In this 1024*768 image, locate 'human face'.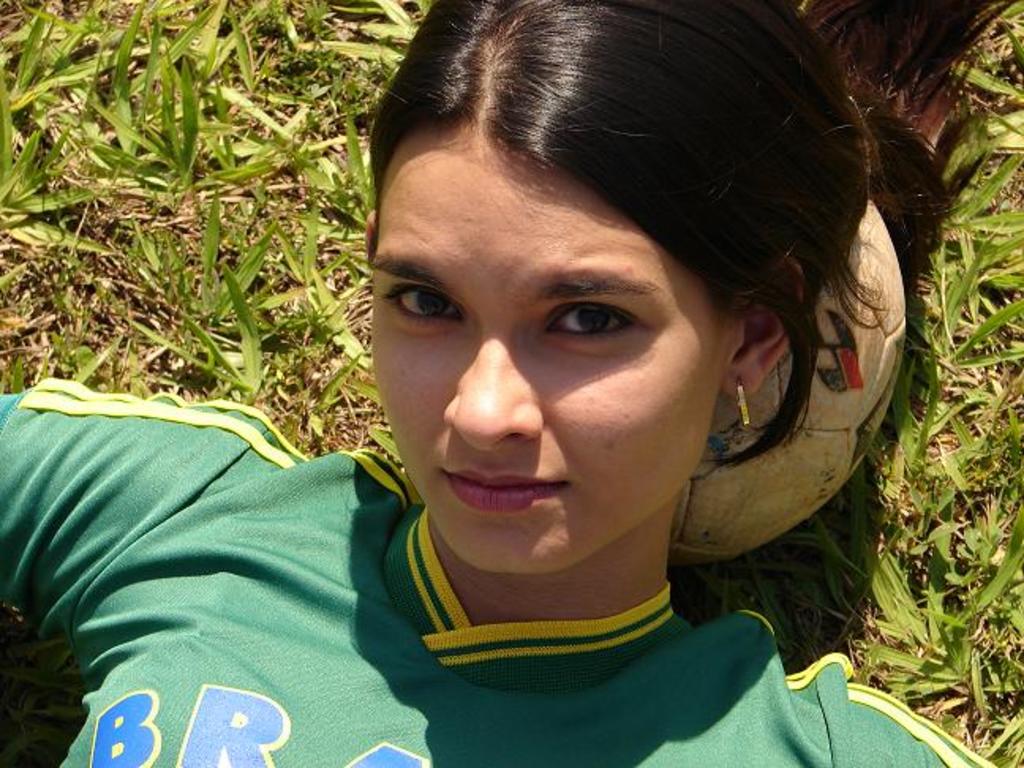
Bounding box: l=368, t=131, r=735, b=574.
